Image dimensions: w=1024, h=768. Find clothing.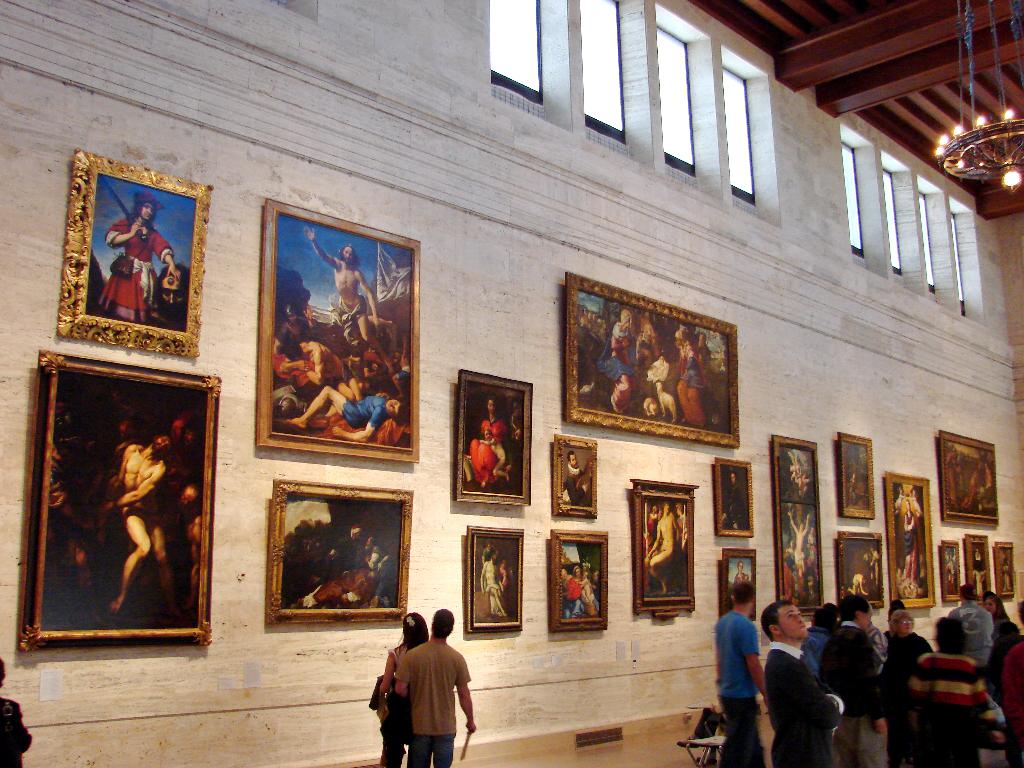
crop(989, 604, 1016, 659).
